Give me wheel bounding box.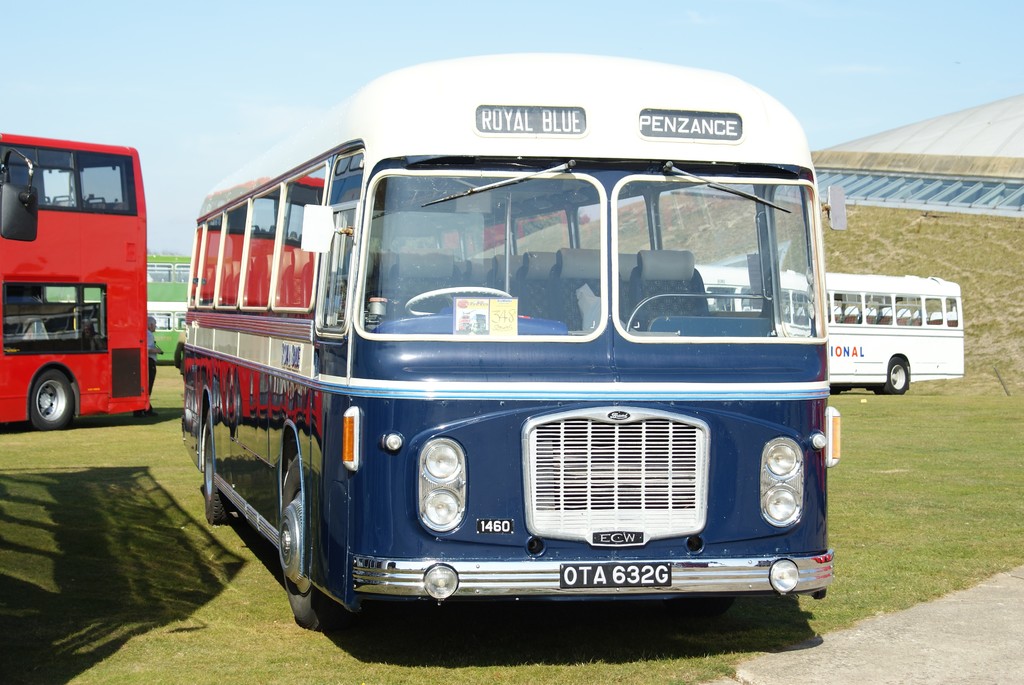
bbox=[282, 457, 342, 630].
